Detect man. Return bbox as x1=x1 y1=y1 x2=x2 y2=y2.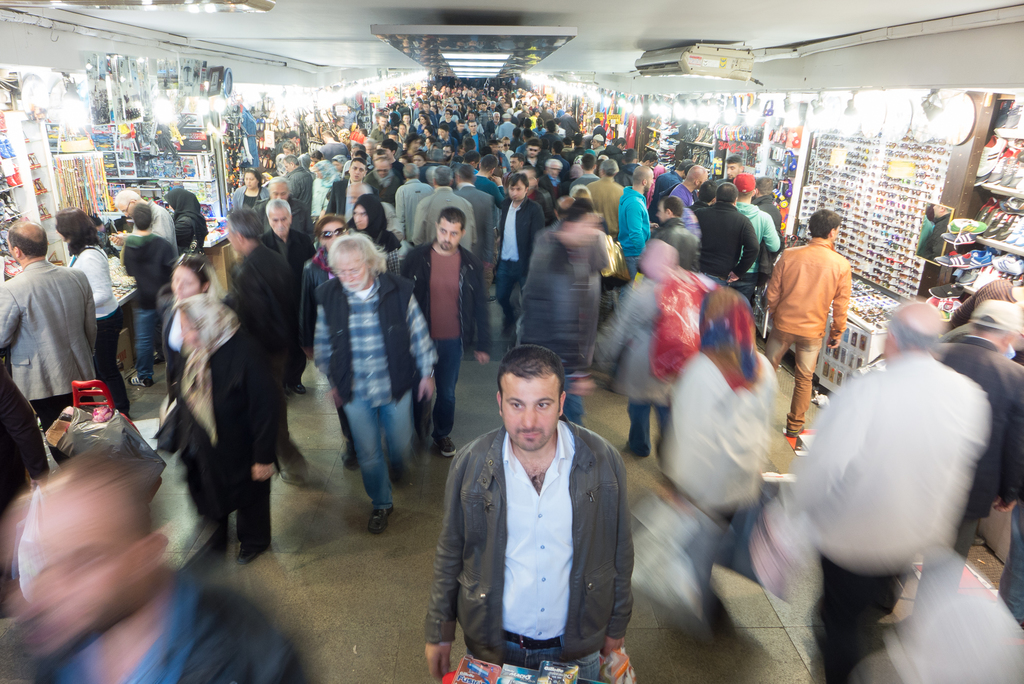
x1=476 y1=151 x2=504 y2=209.
